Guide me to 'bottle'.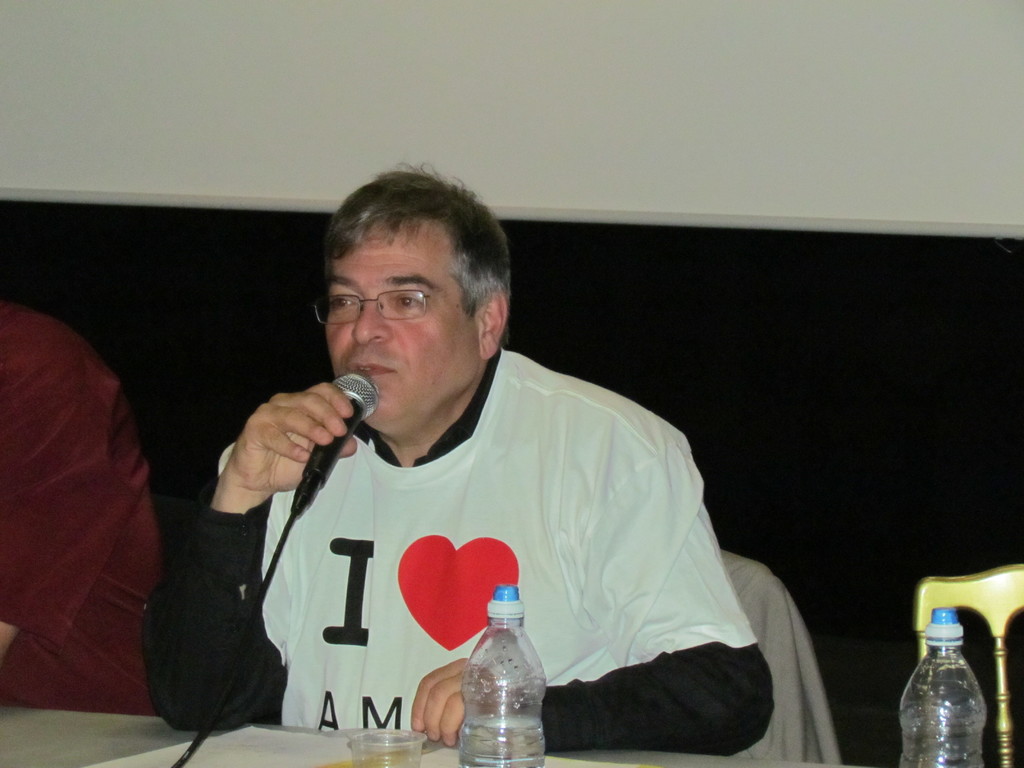
Guidance: left=893, top=605, right=986, bottom=767.
